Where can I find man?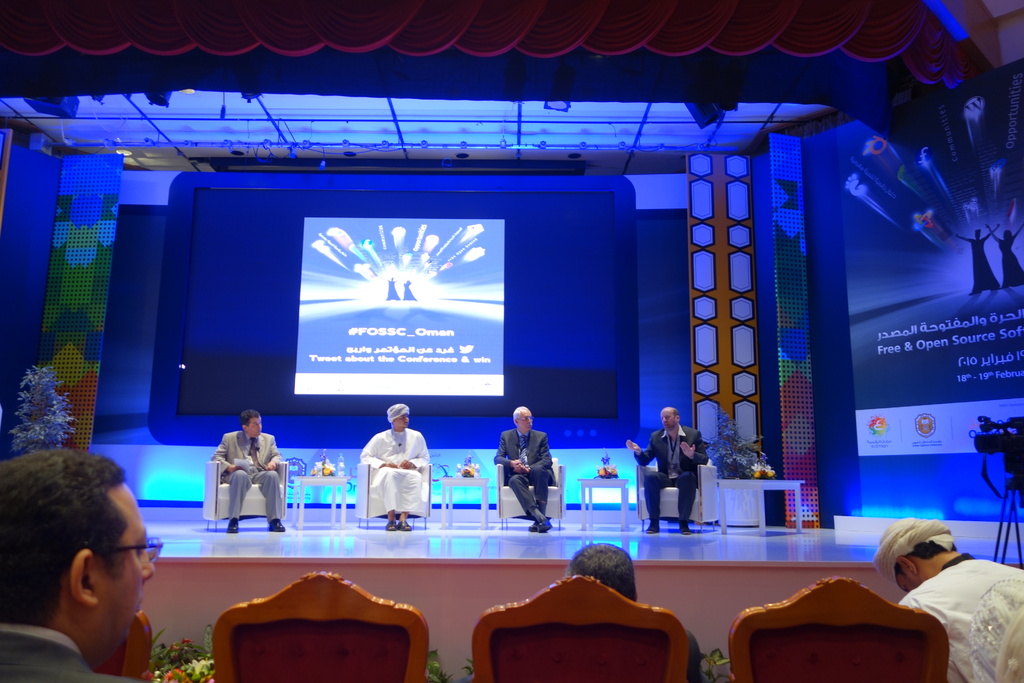
You can find it at [0,450,157,682].
